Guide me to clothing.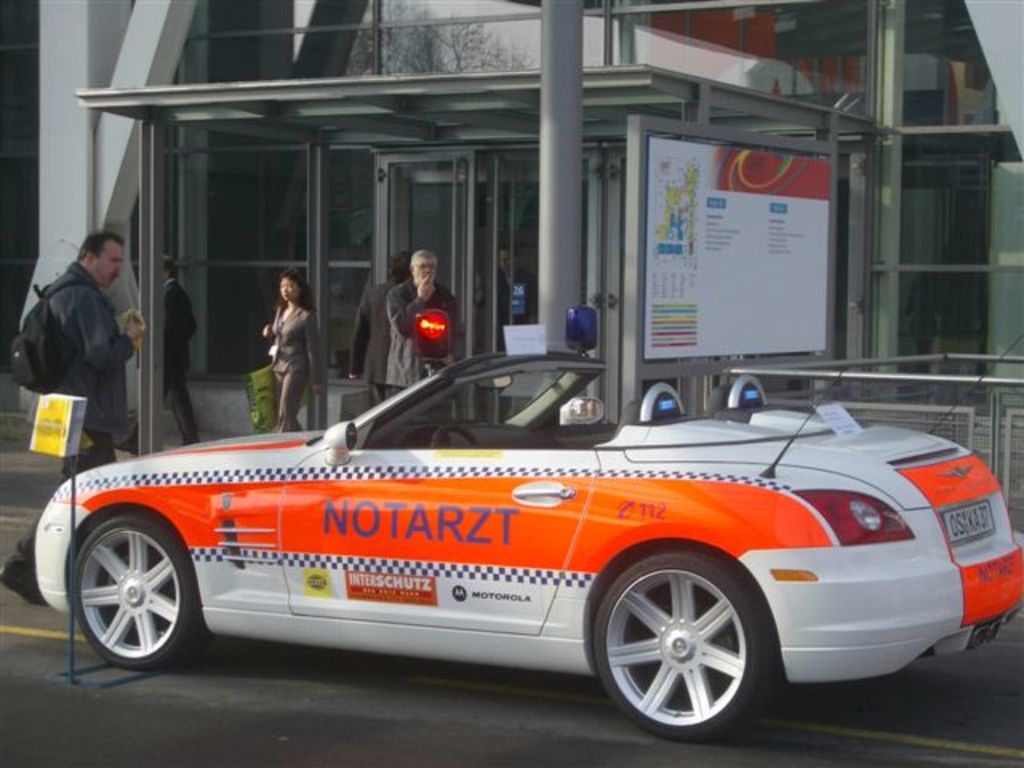
Guidance: pyautogui.locateOnScreen(166, 280, 202, 445).
